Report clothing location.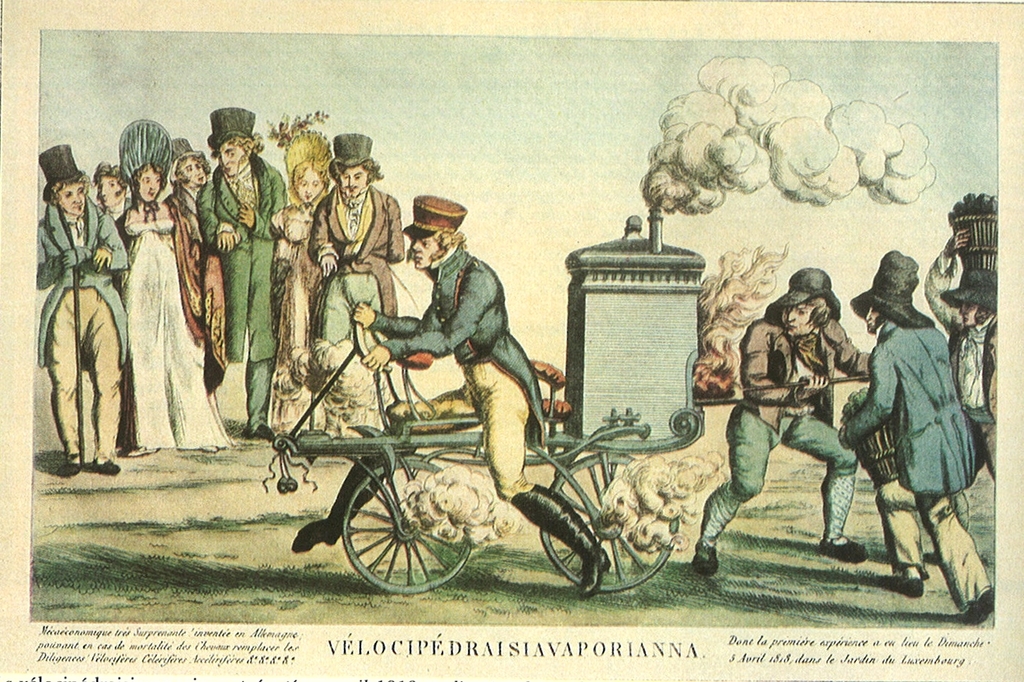
Report: box=[372, 242, 547, 501].
